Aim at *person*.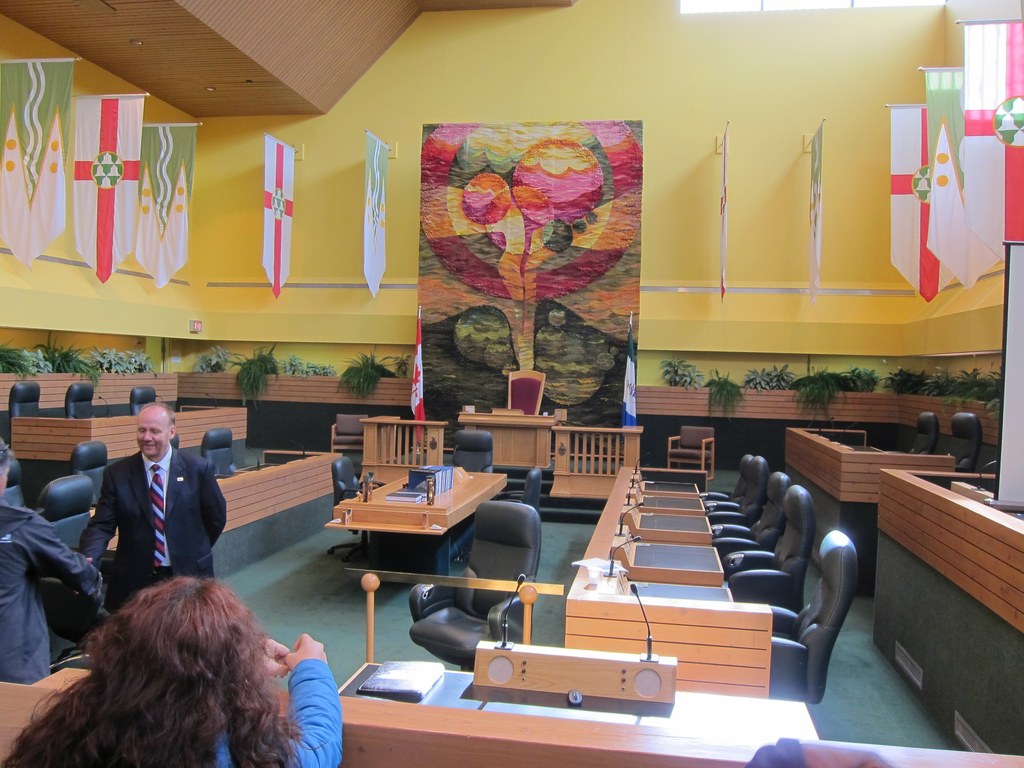
Aimed at <region>0, 440, 108, 684</region>.
